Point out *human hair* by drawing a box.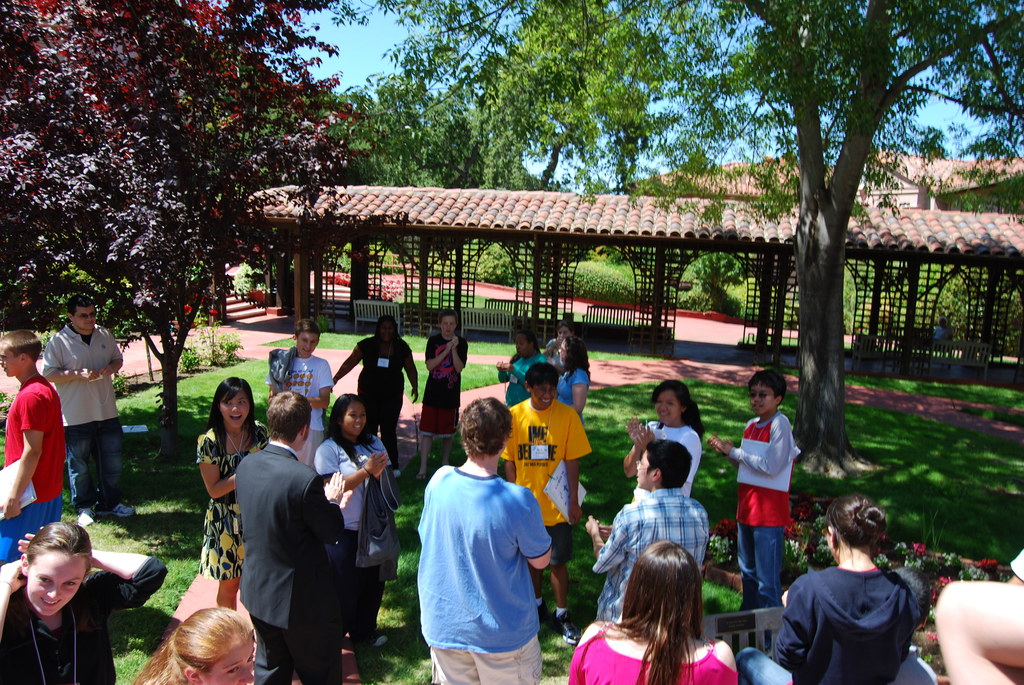
{"x1": 202, "y1": 373, "x2": 260, "y2": 452}.
